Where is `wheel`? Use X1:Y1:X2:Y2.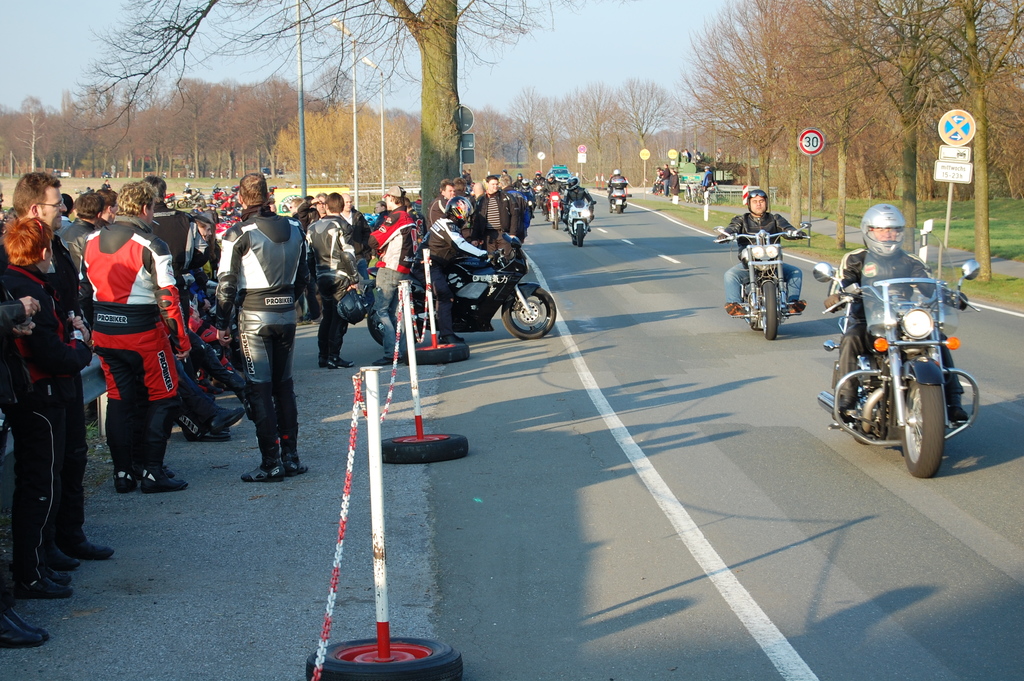
406:340:472:361.
